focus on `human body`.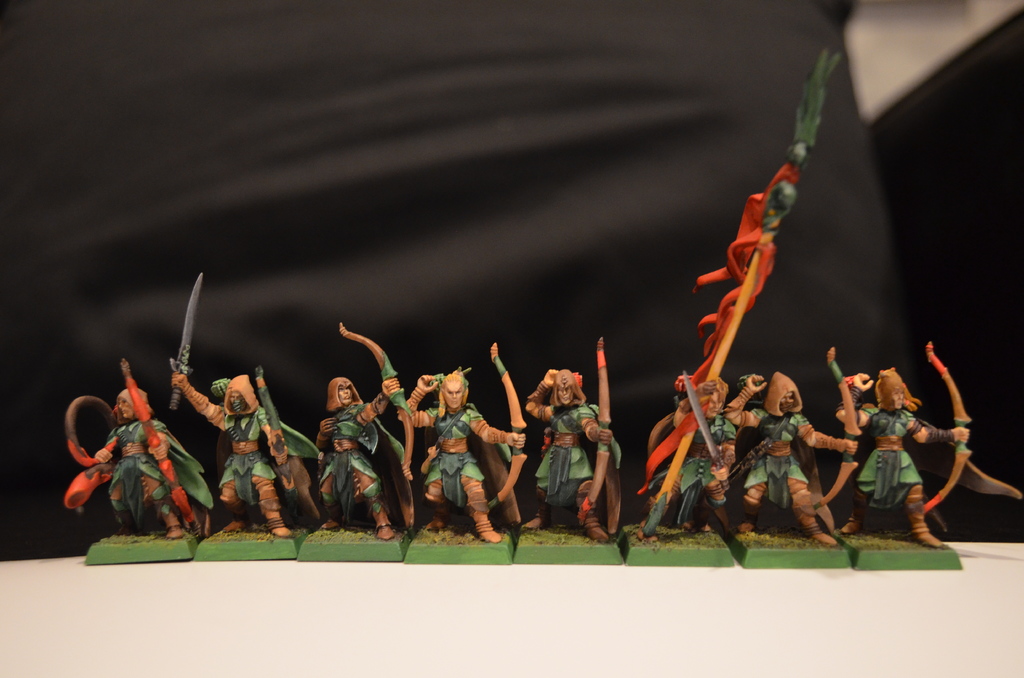
Focused at (x1=81, y1=386, x2=179, y2=537).
